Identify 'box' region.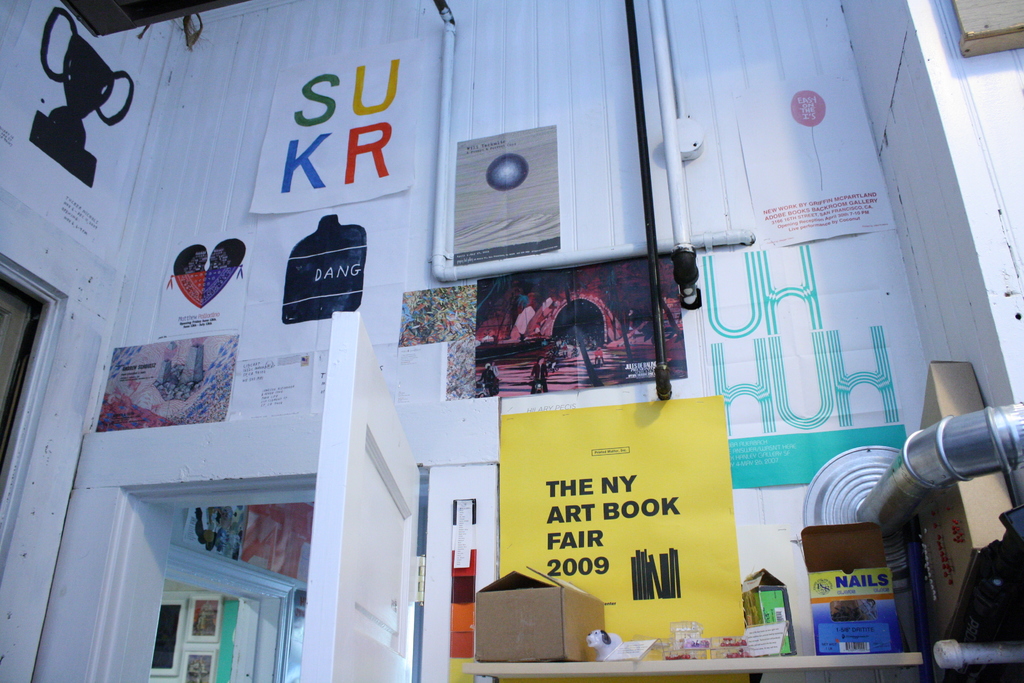
Region: pyautogui.locateOnScreen(477, 587, 593, 655).
